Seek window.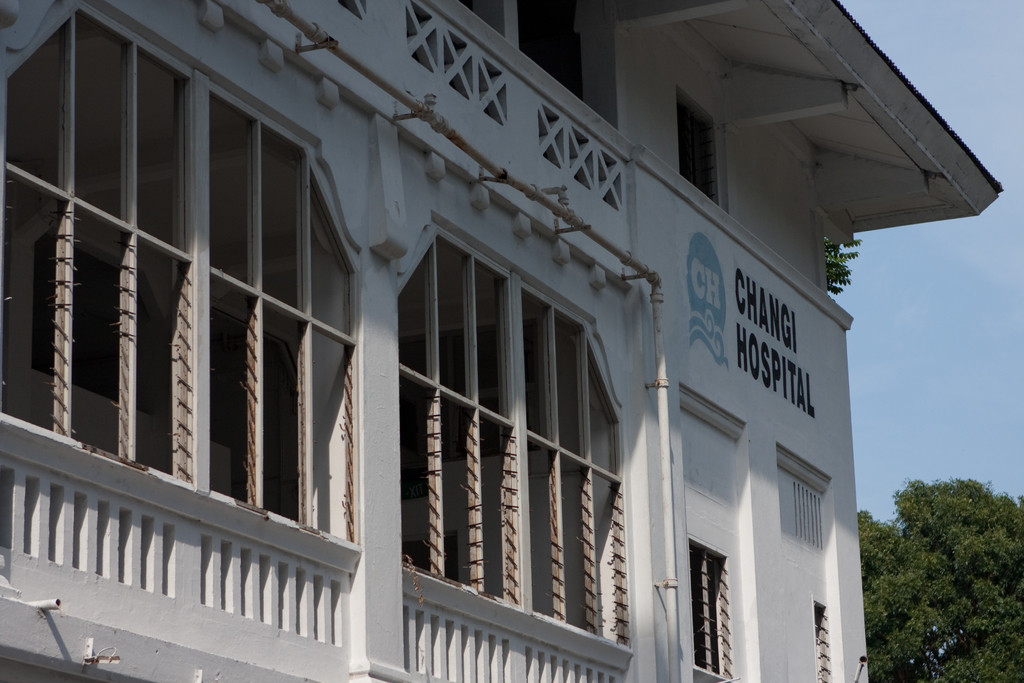
left=814, top=618, right=848, bottom=682.
